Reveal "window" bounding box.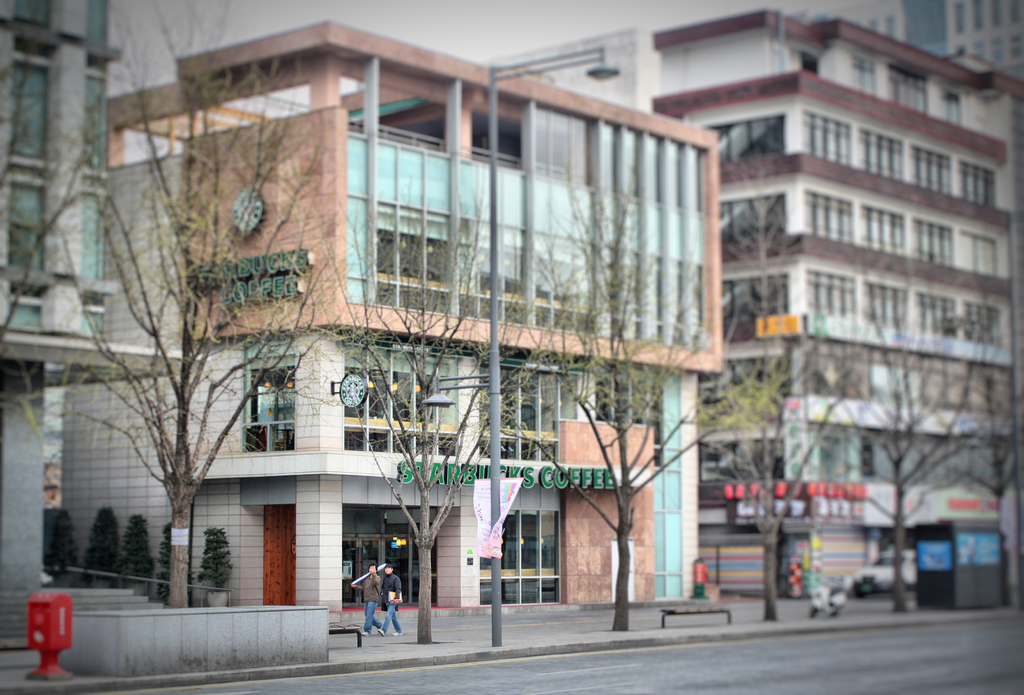
Revealed: box(888, 63, 943, 114).
